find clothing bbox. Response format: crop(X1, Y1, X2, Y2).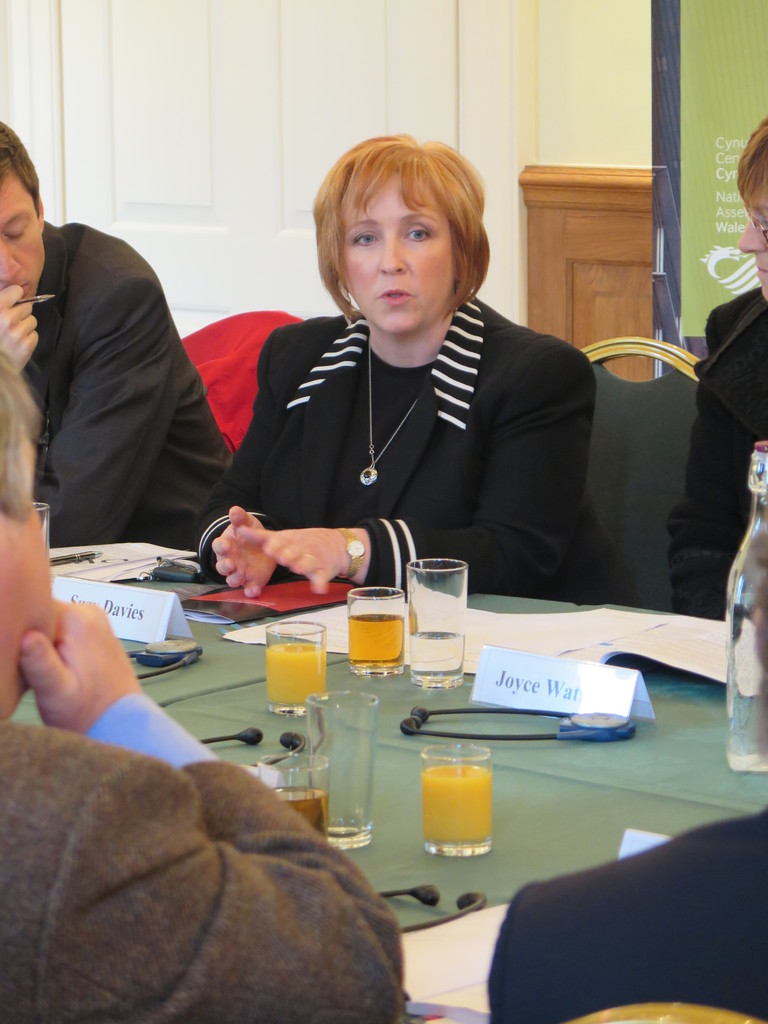
crop(202, 231, 618, 604).
